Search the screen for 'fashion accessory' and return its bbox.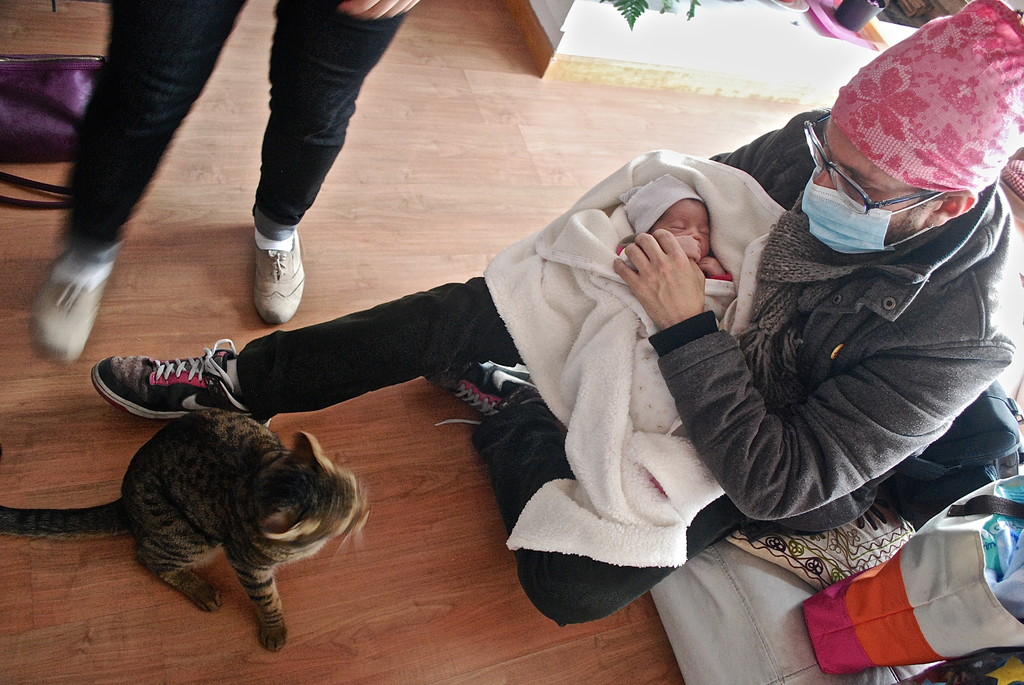
Found: 0 52 101 210.
